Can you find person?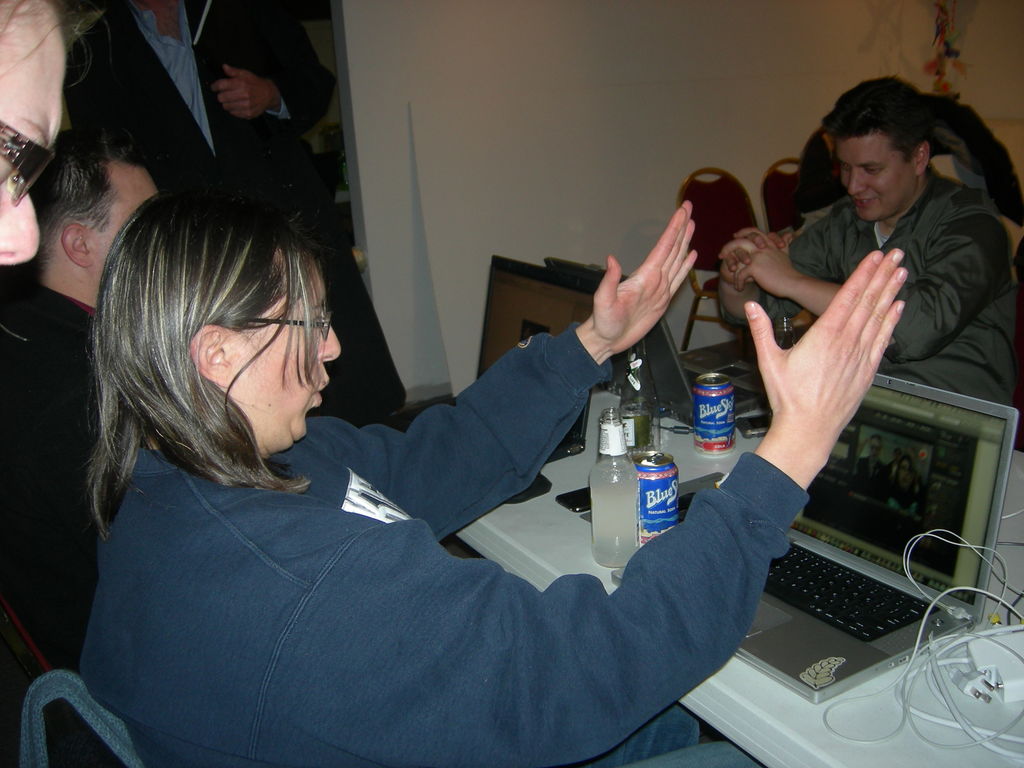
Yes, bounding box: left=0, top=0, right=95, bottom=263.
